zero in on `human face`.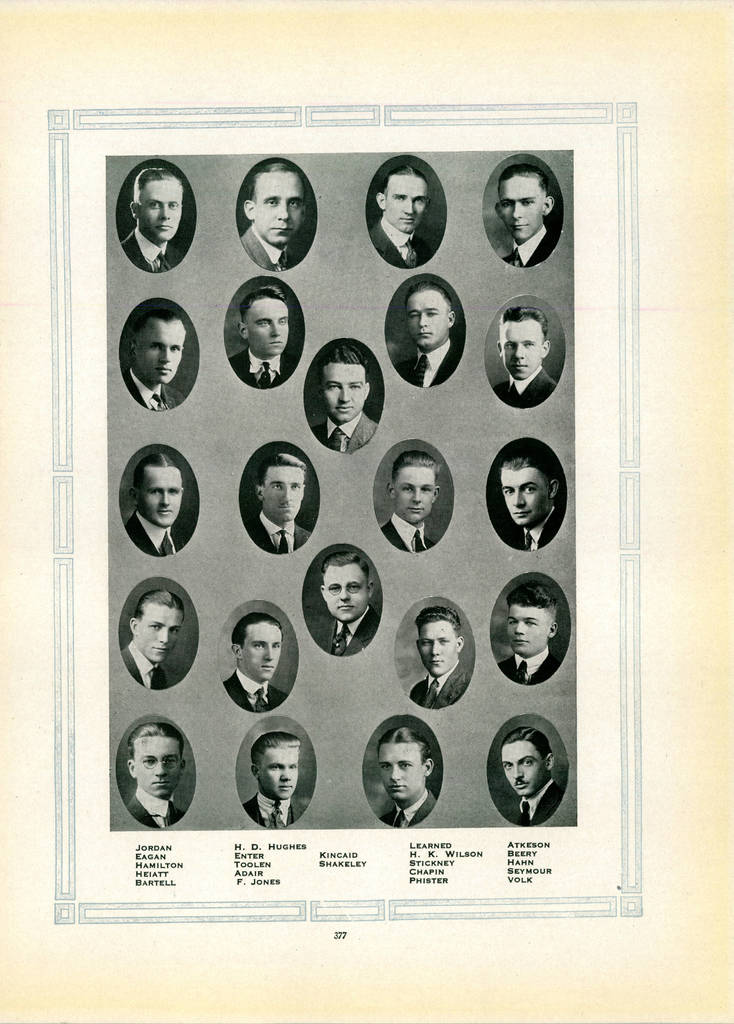
Zeroed in: rect(134, 318, 188, 386).
